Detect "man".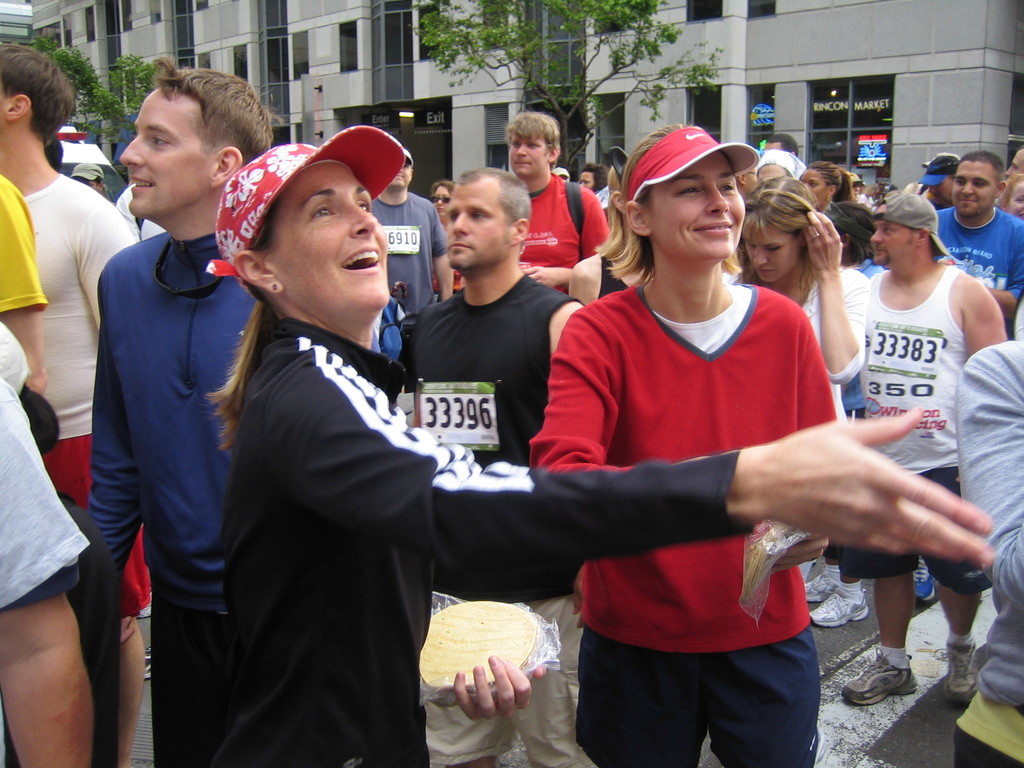
Detected at select_region(509, 109, 612, 291).
